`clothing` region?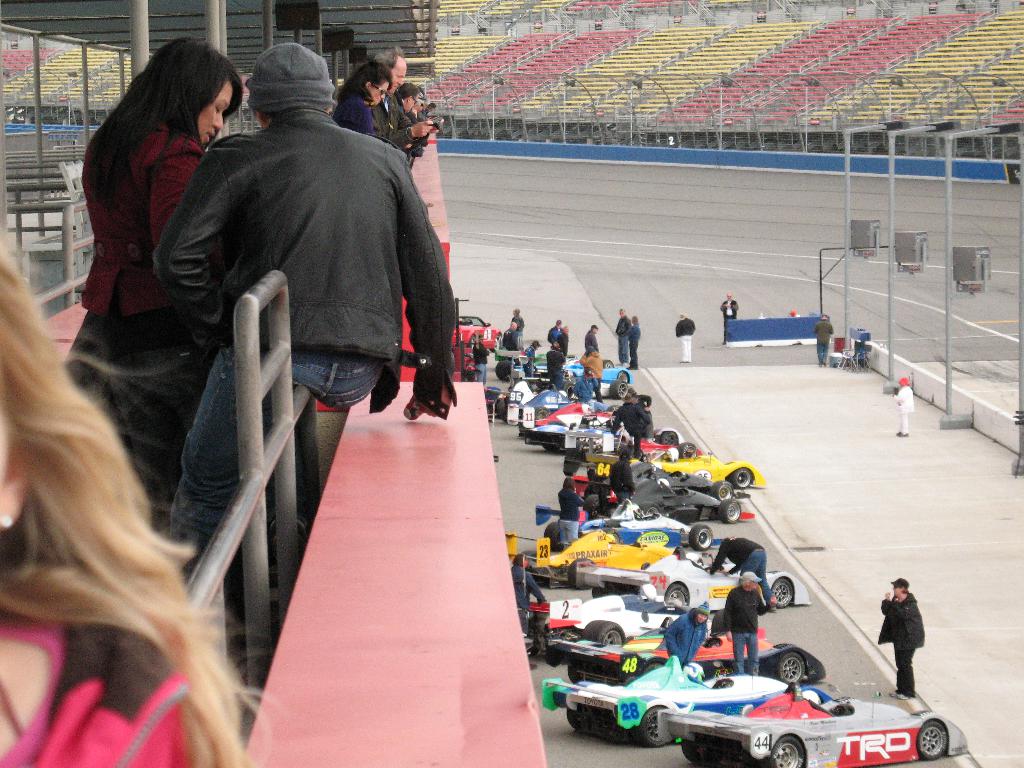
[660,610,705,665]
